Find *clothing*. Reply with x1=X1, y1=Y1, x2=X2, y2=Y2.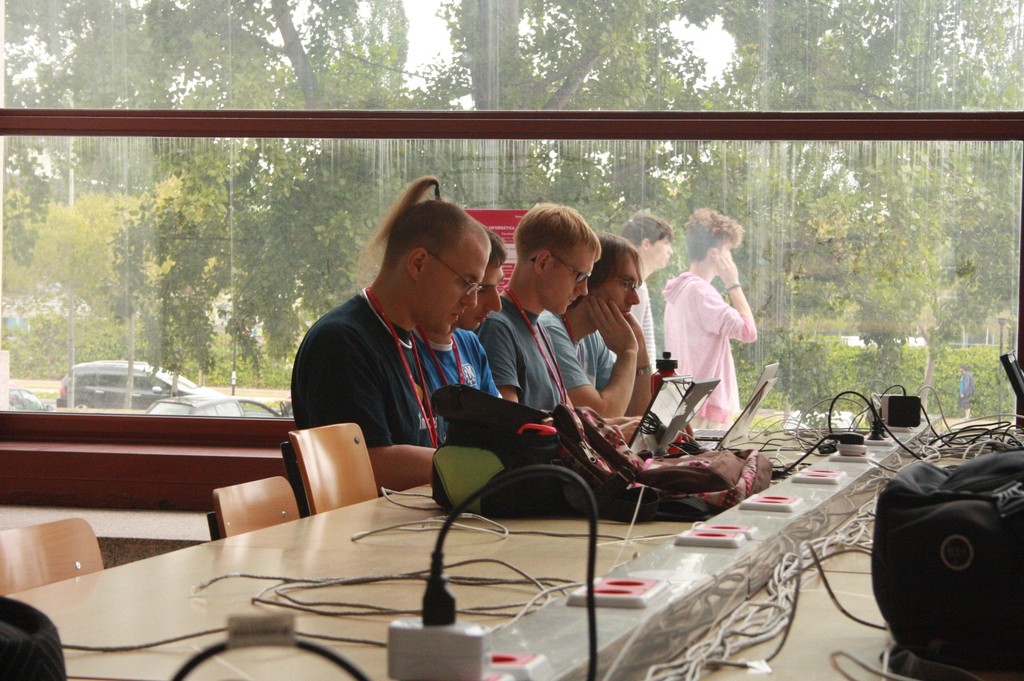
x1=477, y1=294, x2=564, y2=410.
